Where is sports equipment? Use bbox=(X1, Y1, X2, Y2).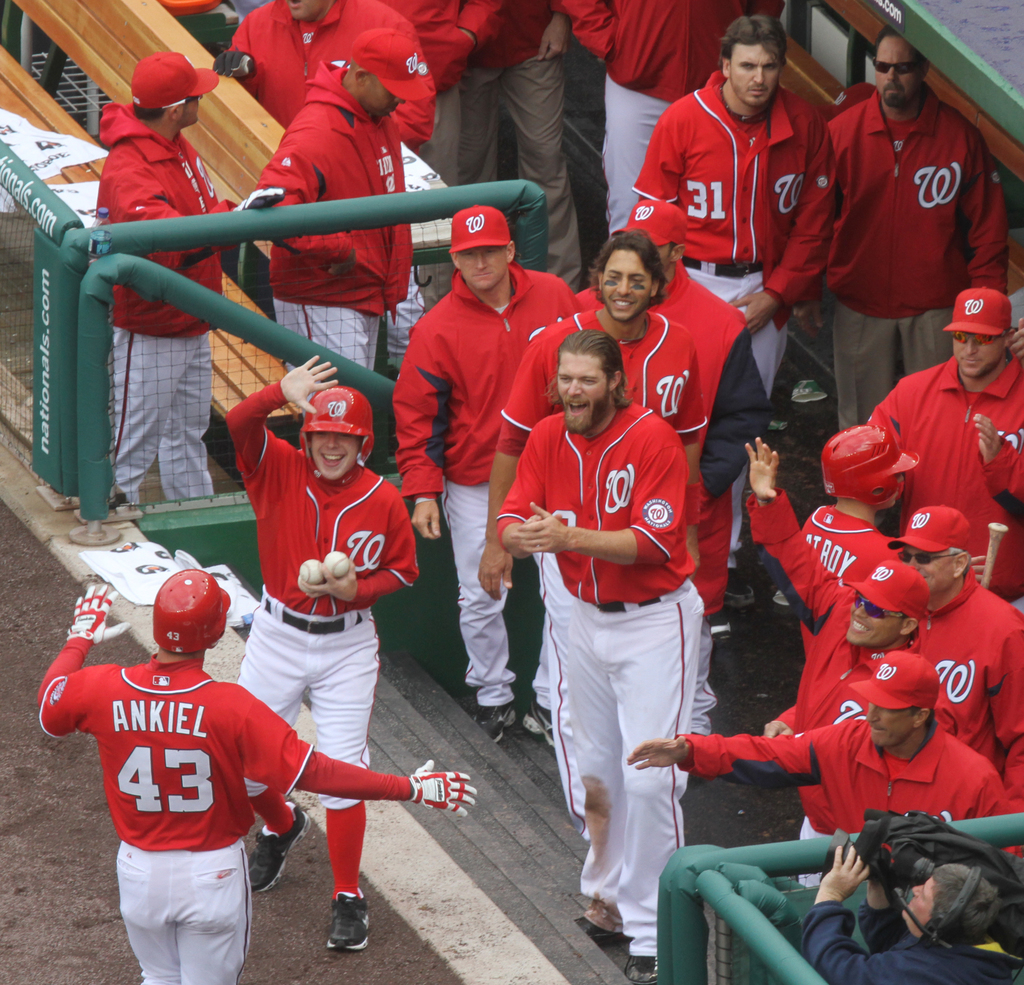
bbox=(406, 760, 476, 822).
